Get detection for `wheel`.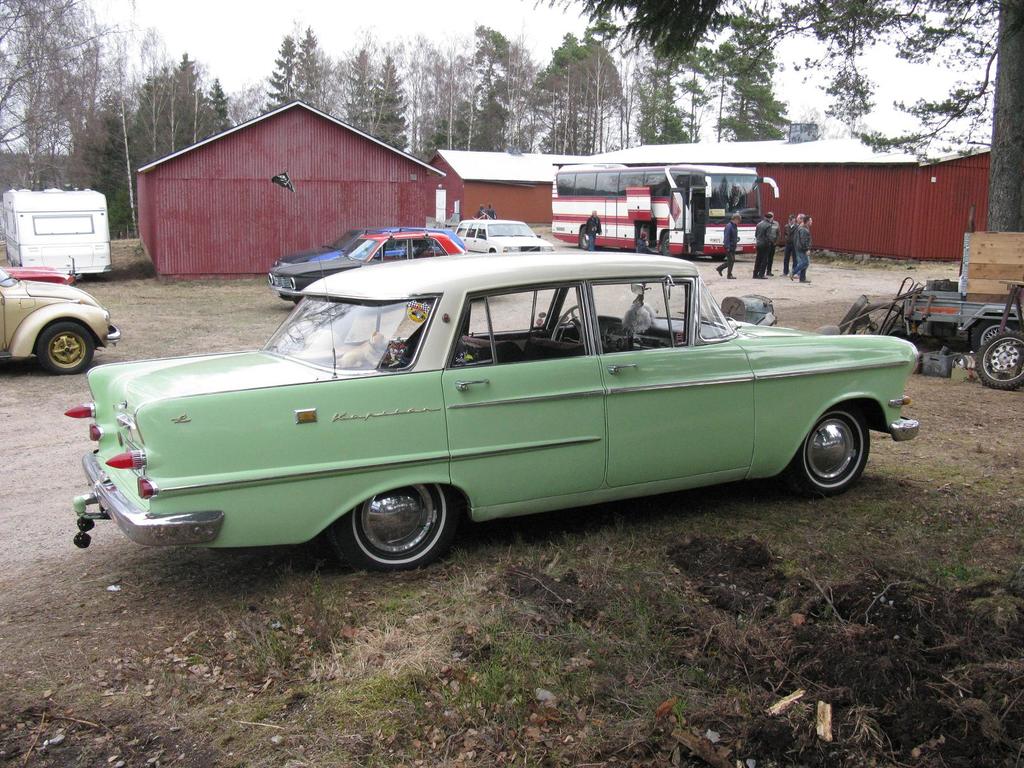
Detection: box(330, 490, 461, 559).
